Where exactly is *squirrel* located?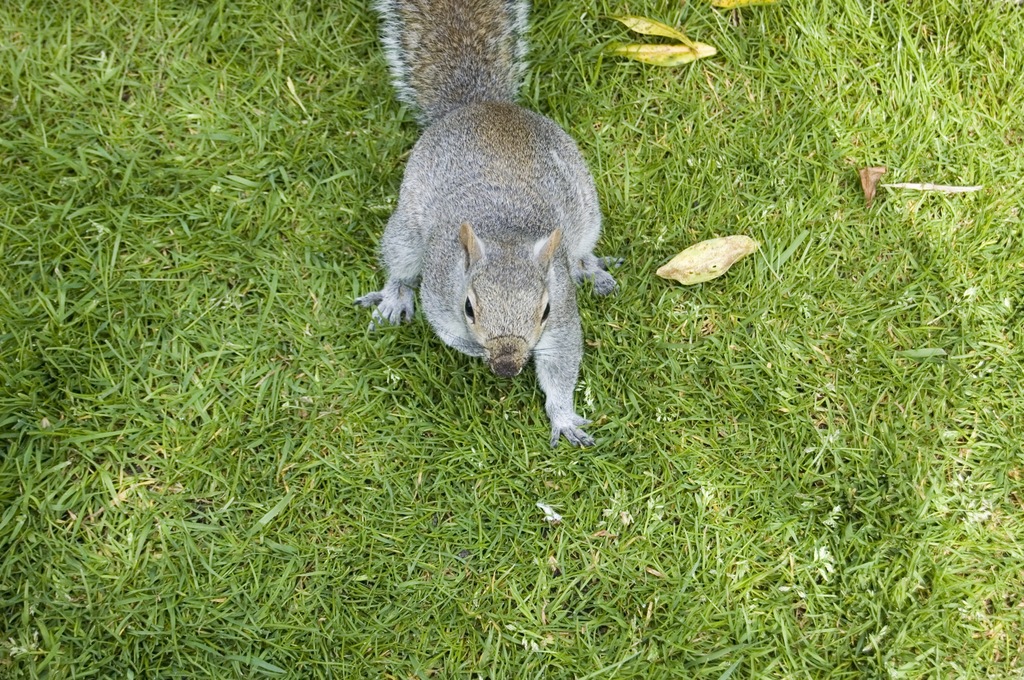
Its bounding box is <box>360,0,620,440</box>.
